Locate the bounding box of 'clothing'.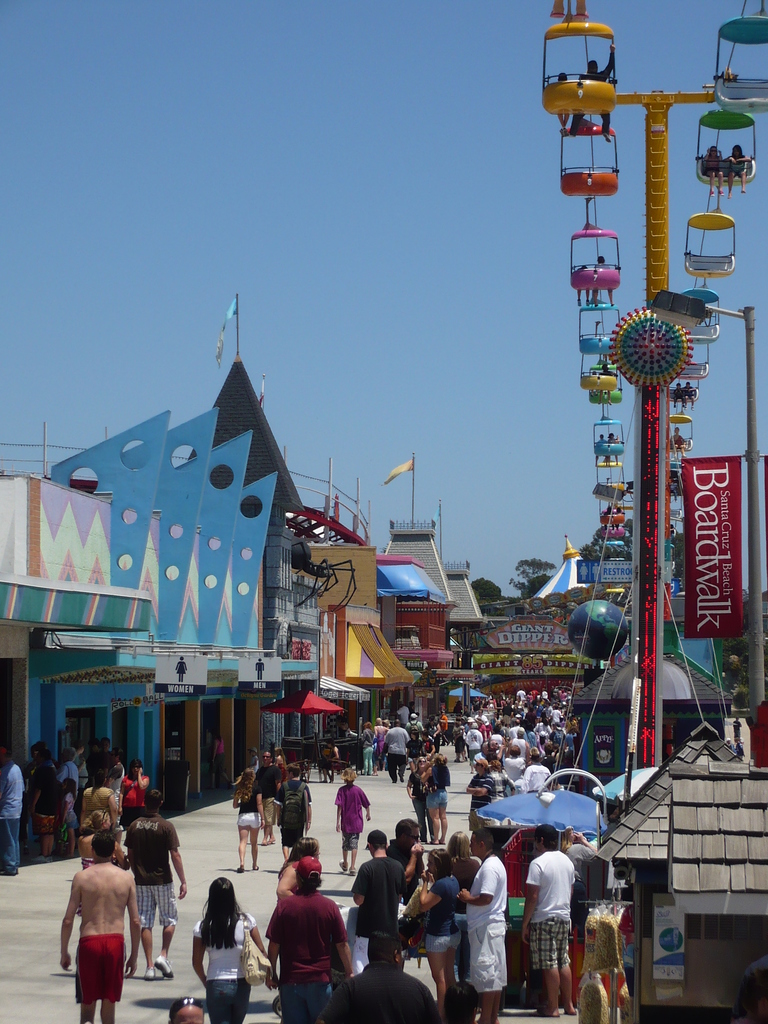
Bounding box: region(123, 807, 184, 923).
